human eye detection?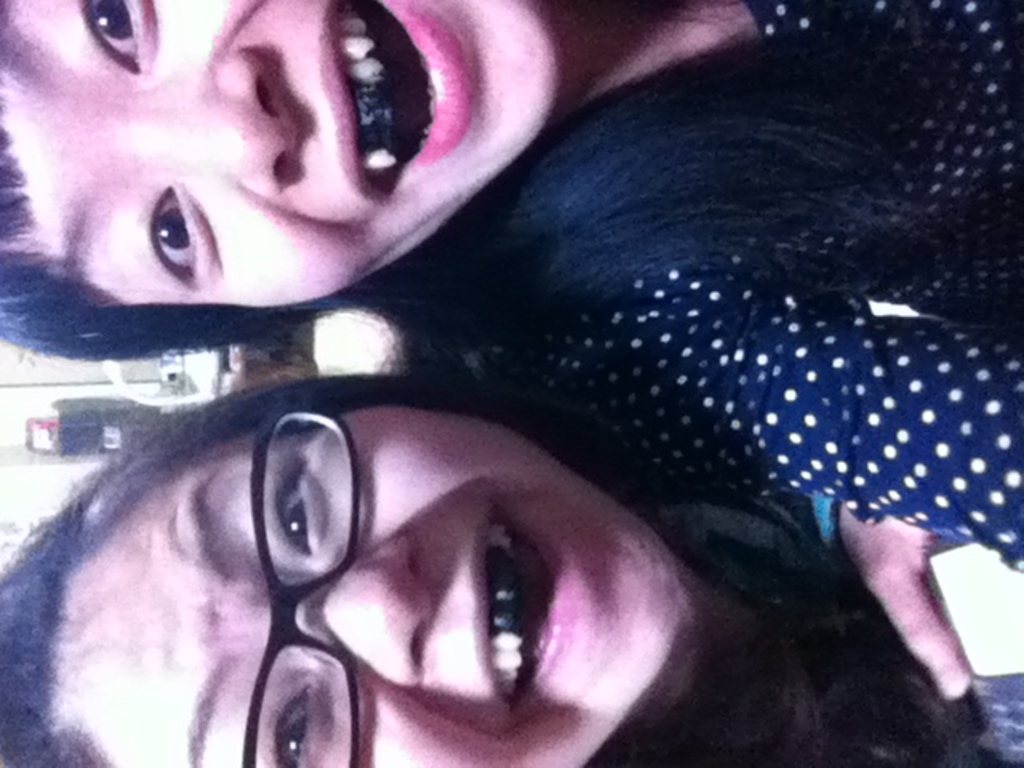
pyautogui.locateOnScreen(259, 674, 330, 766)
